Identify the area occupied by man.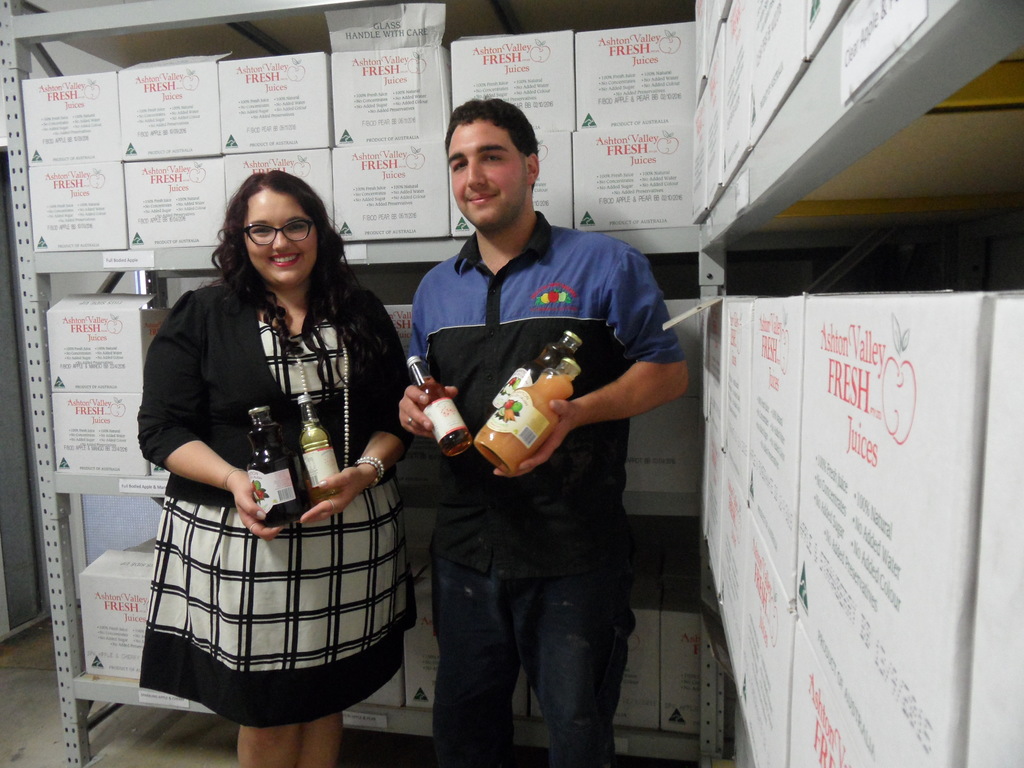
Area: <box>399,95,701,767</box>.
